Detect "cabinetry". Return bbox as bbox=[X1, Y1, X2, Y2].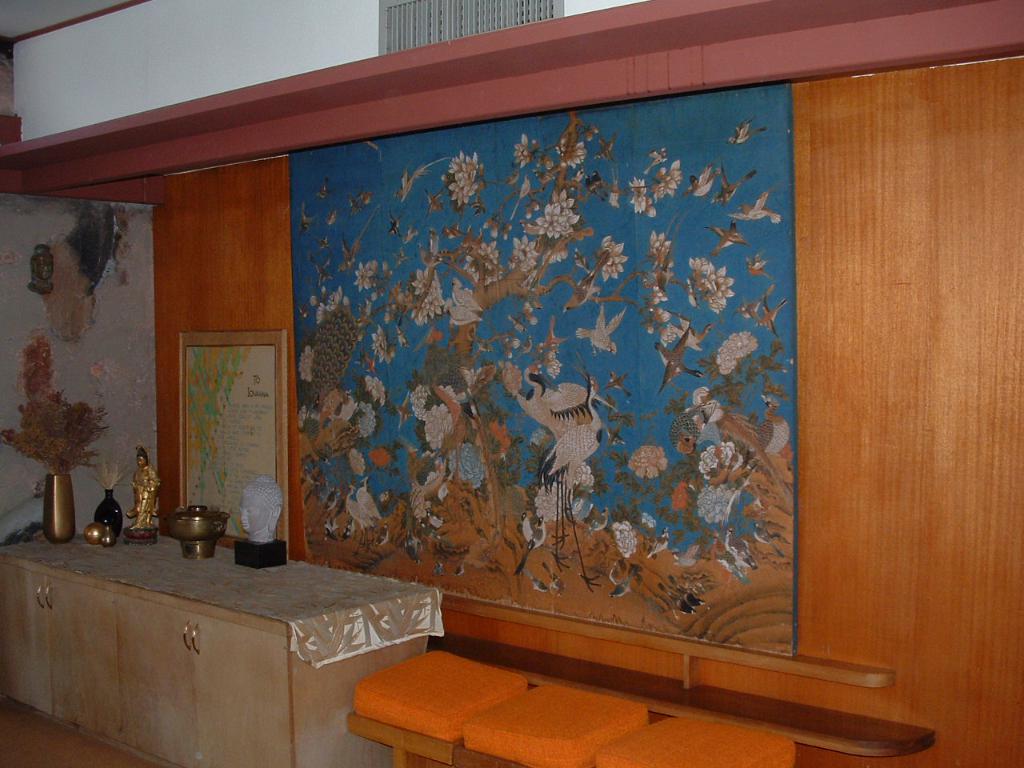
bbox=[0, 518, 438, 767].
